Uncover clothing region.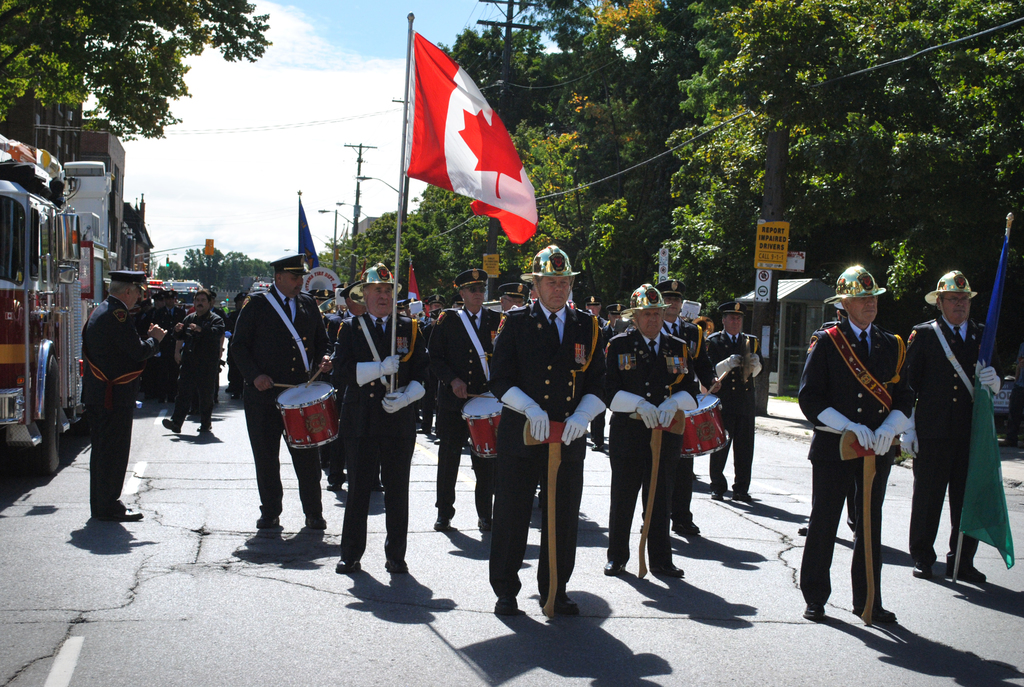
Uncovered: l=81, t=292, r=155, b=516.
